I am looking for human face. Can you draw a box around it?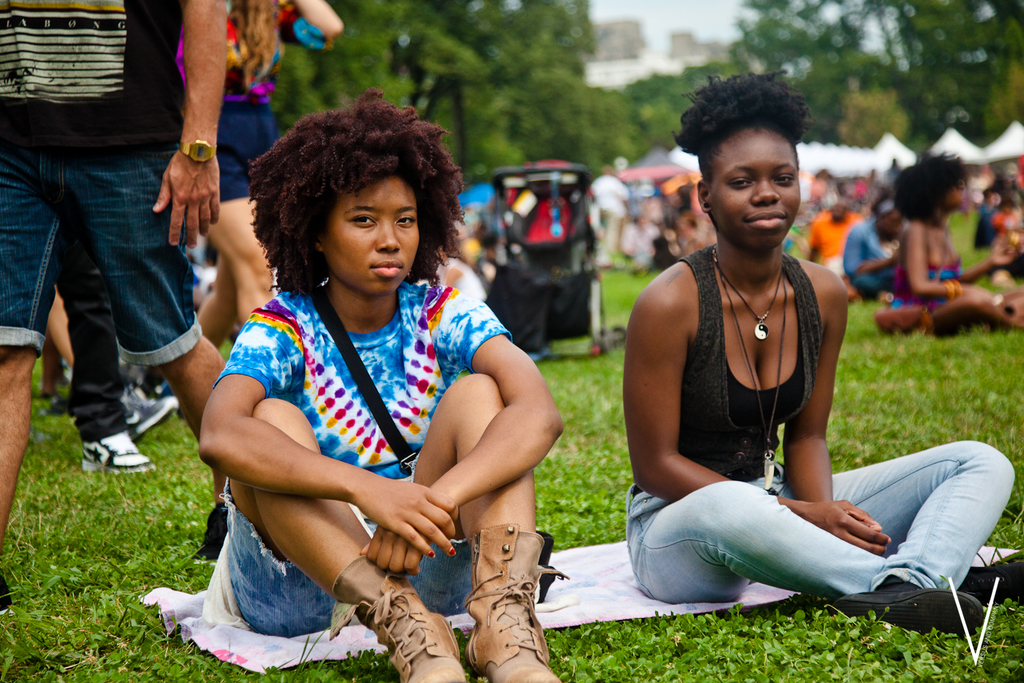
Sure, the bounding box is [x1=711, y1=122, x2=802, y2=243].
